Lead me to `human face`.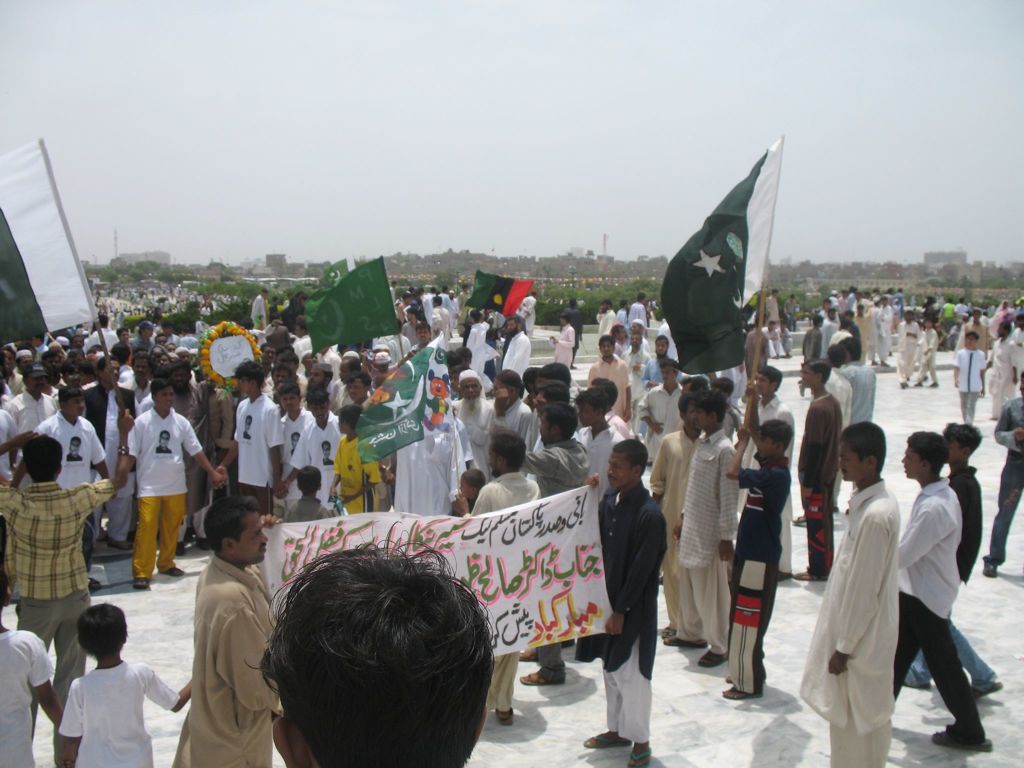
Lead to pyautogui.locateOnScreen(100, 360, 119, 383).
